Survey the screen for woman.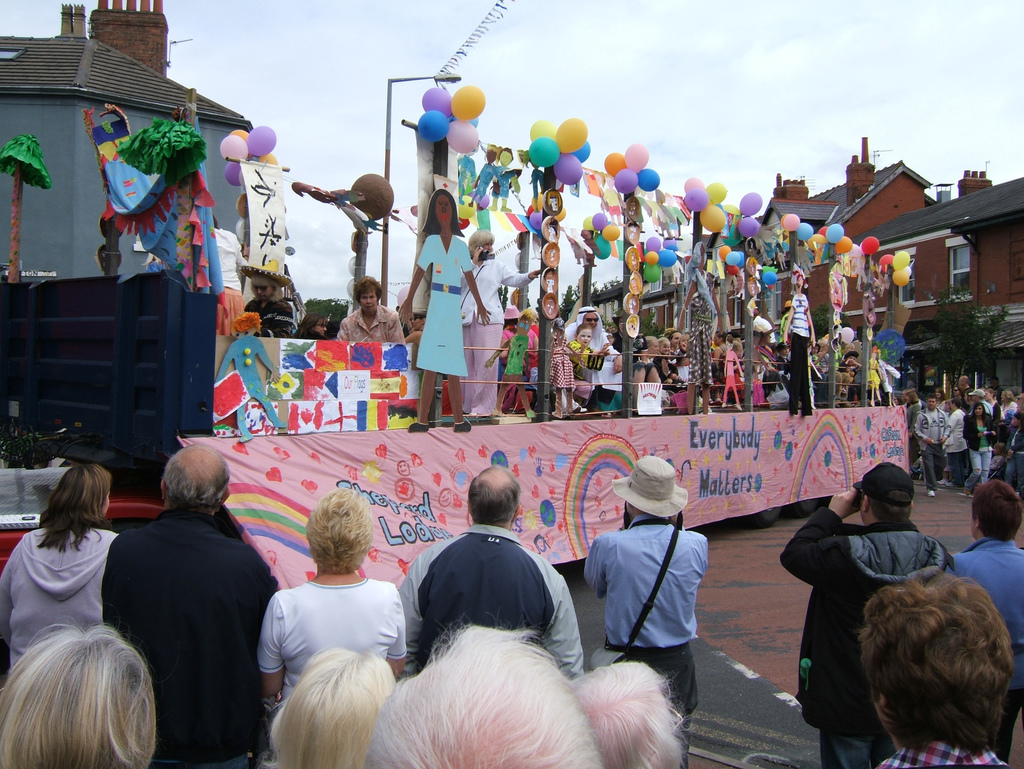
Survey found: (left=676, top=240, right=725, bottom=415).
